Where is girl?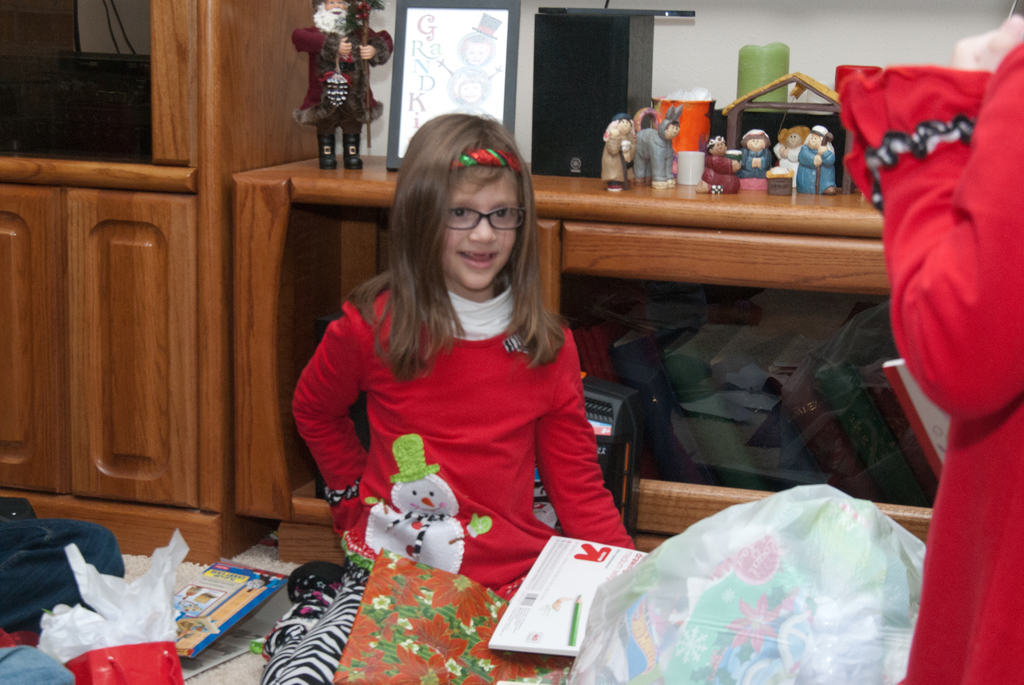
crop(276, 118, 649, 564).
